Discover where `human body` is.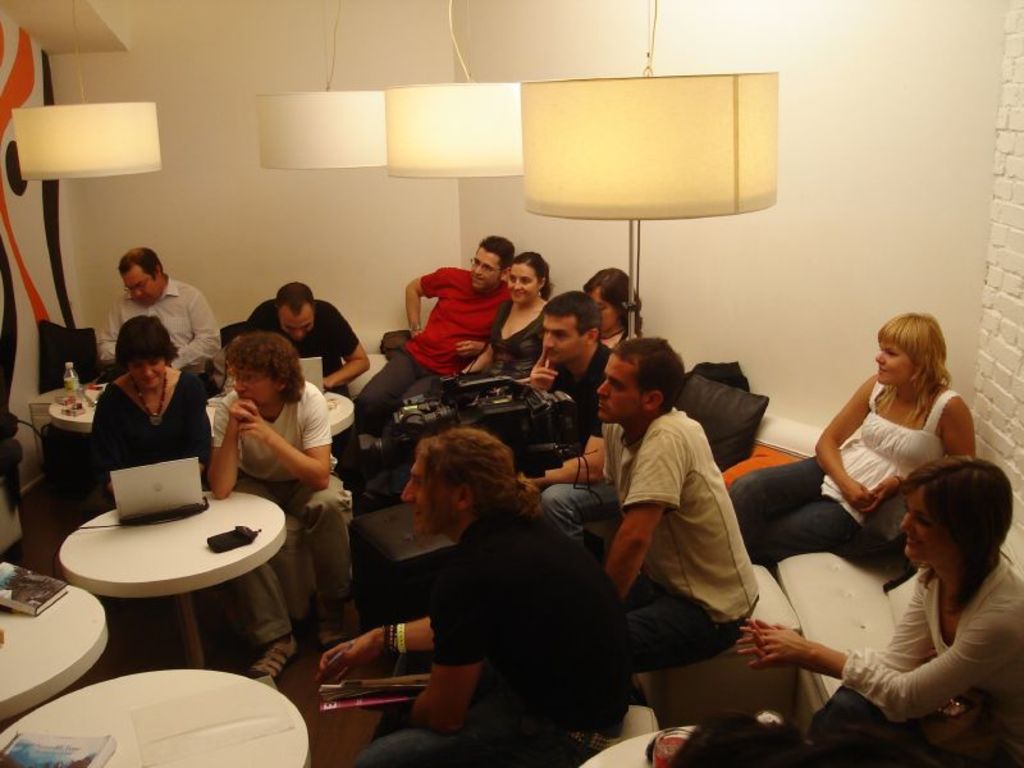
Discovered at 242, 279, 369, 393.
